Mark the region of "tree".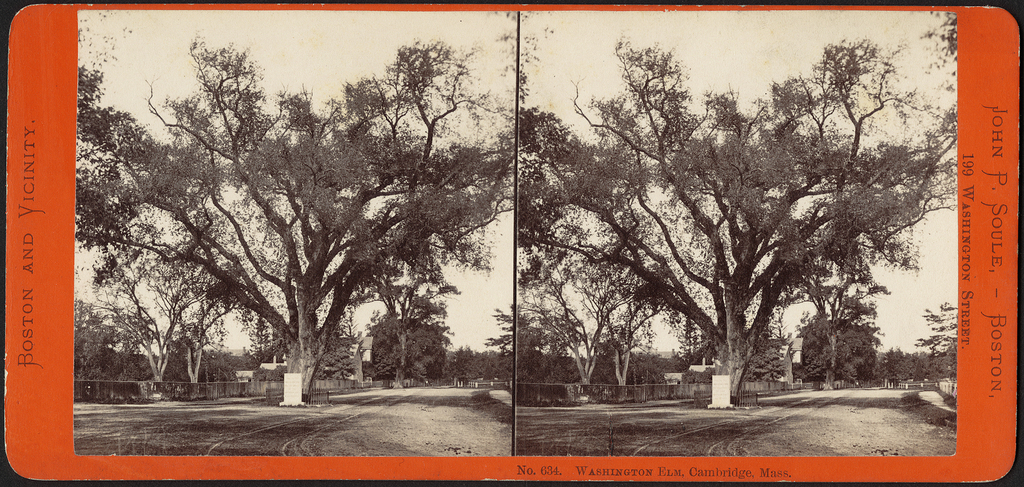
Region: (89,236,204,382).
